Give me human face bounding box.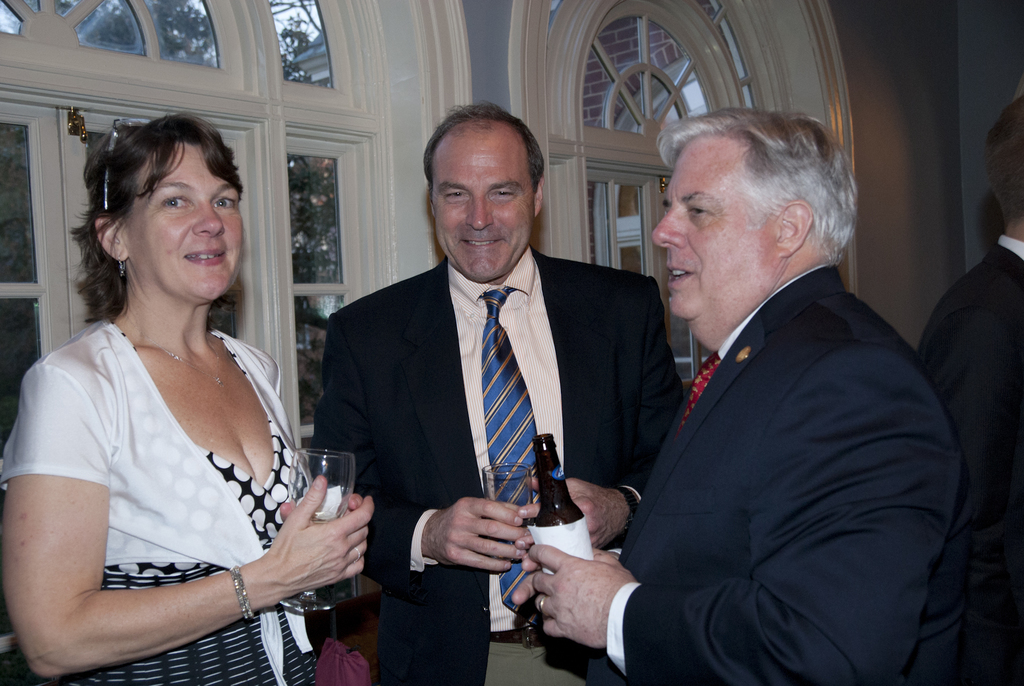
bbox=(131, 145, 246, 306).
